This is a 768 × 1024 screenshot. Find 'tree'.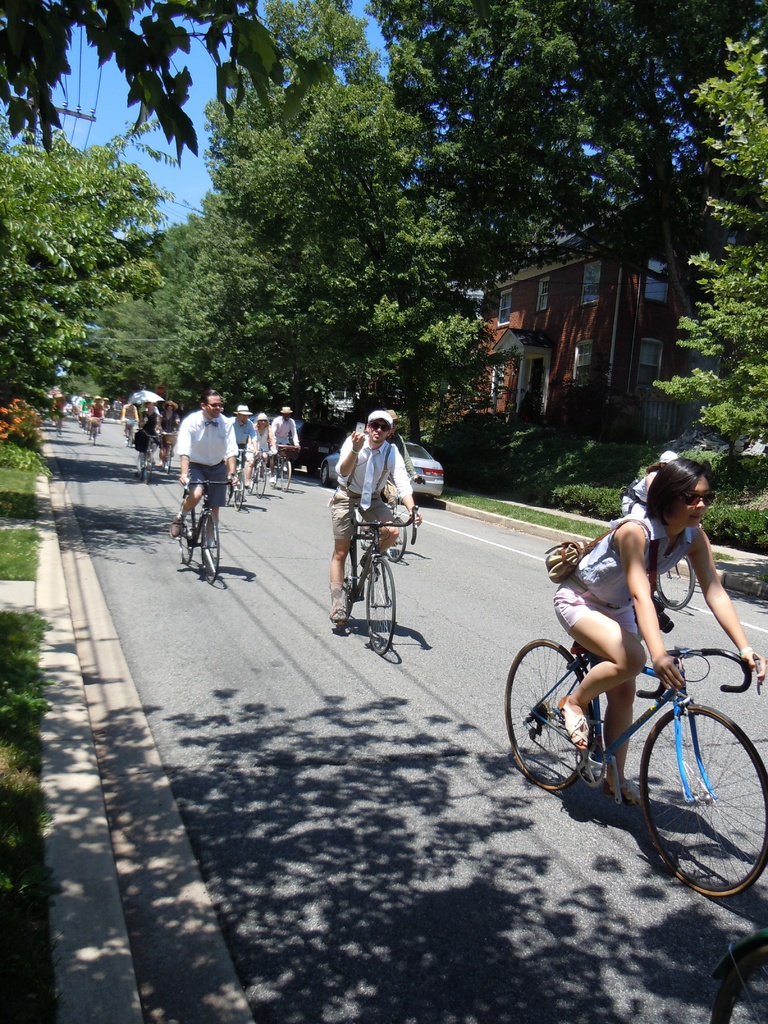
Bounding box: 206, 0, 378, 426.
